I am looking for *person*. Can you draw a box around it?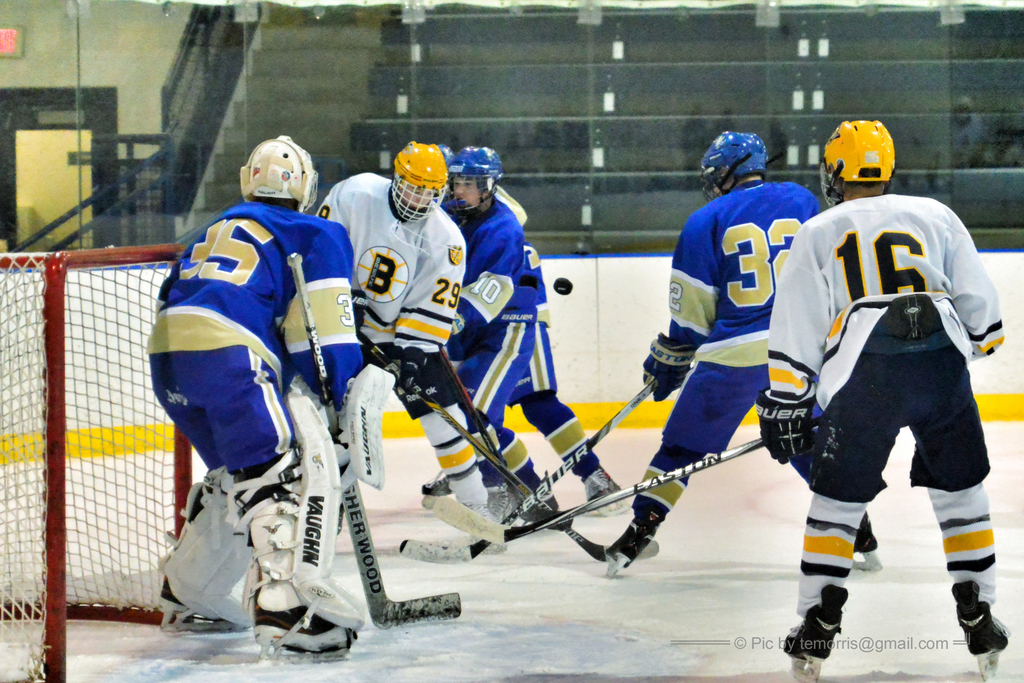
Sure, the bounding box is 438 139 636 520.
